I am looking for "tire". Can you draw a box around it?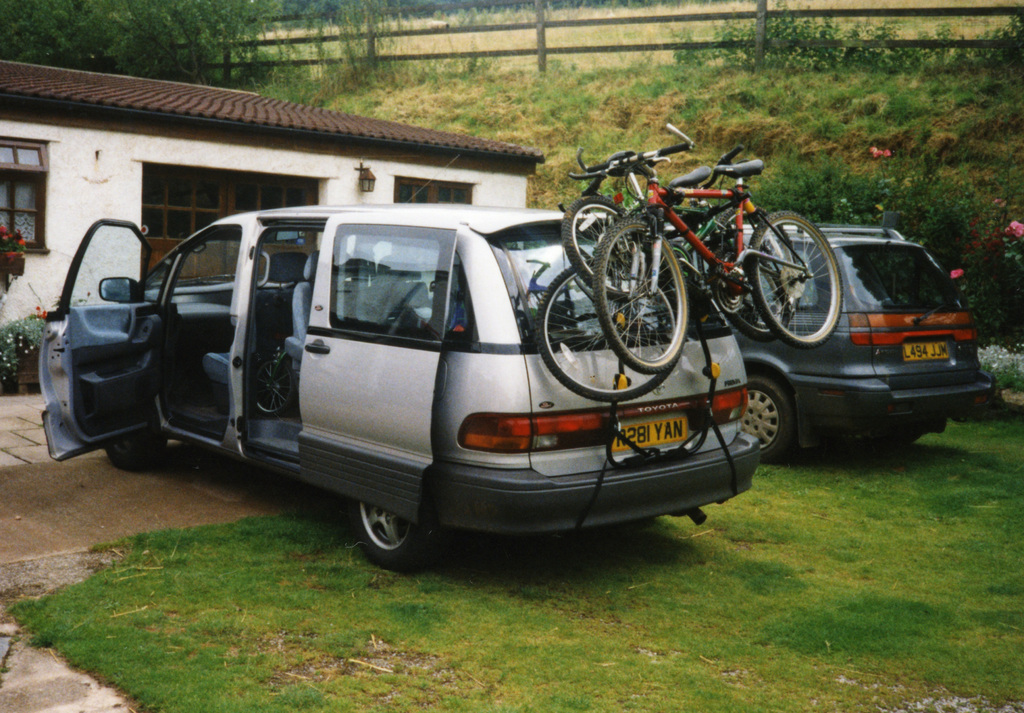
Sure, the bounding box is box=[564, 196, 650, 300].
